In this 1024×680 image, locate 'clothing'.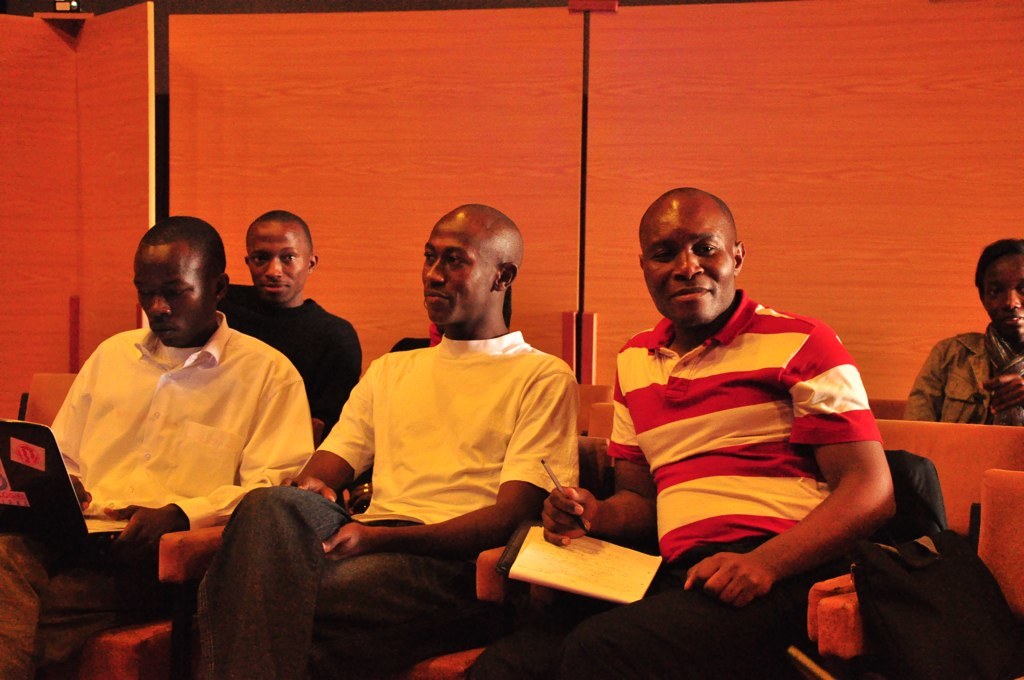
Bounding box: (x1=461, y1=286, x2=884, y2=679).
